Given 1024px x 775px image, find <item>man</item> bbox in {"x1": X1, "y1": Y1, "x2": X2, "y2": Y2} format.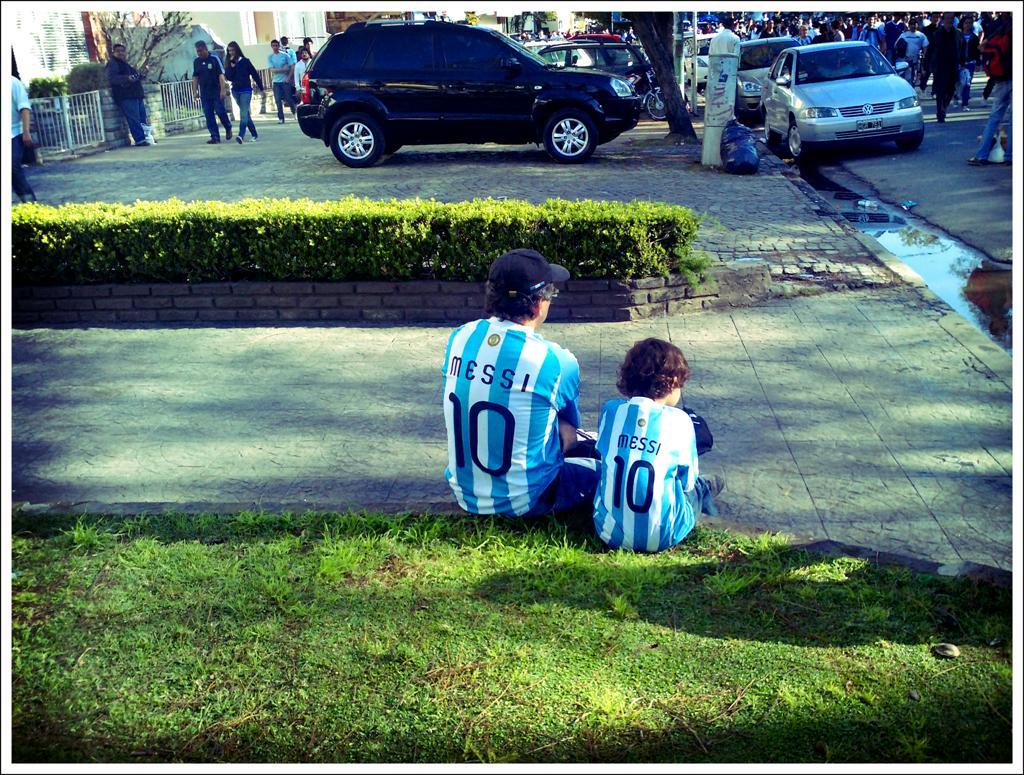
{"x1": 447, "y1": 261, "x2": 608, "y2": 546}.
